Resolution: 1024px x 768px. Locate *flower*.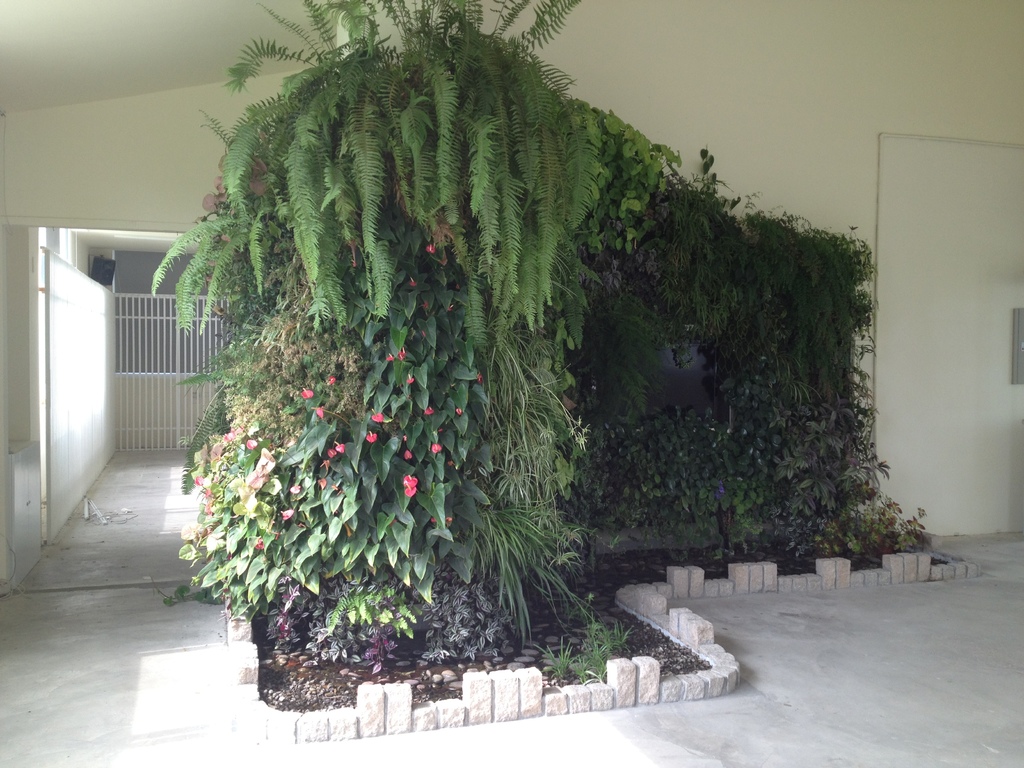
246:438:255:450.
